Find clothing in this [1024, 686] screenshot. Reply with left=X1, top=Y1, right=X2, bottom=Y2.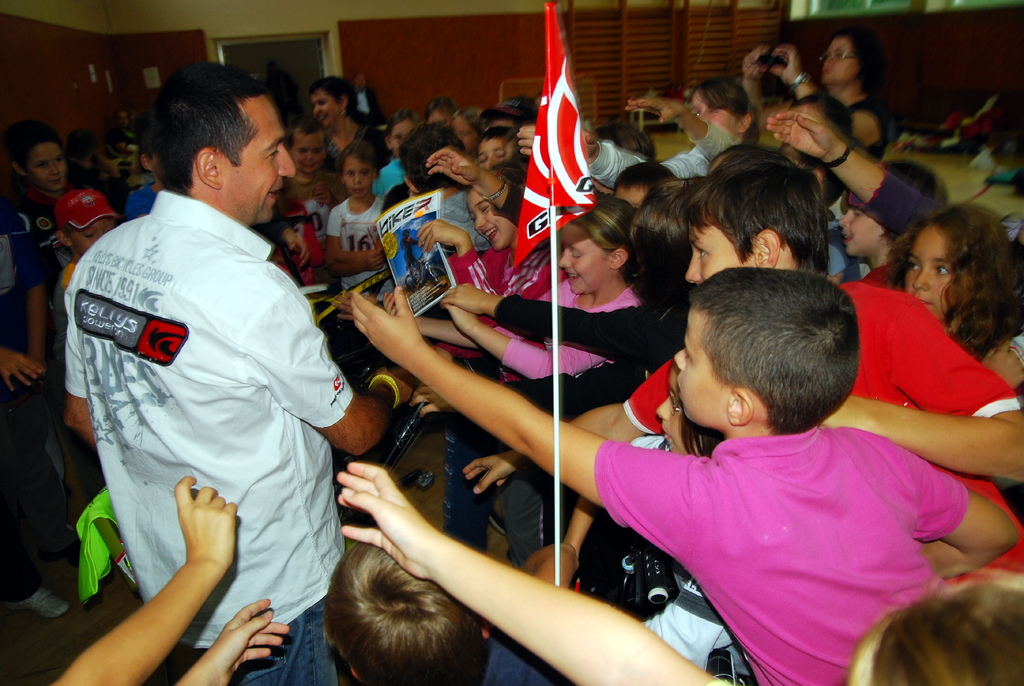
left=576, top=352, right=982, bottom=675.
